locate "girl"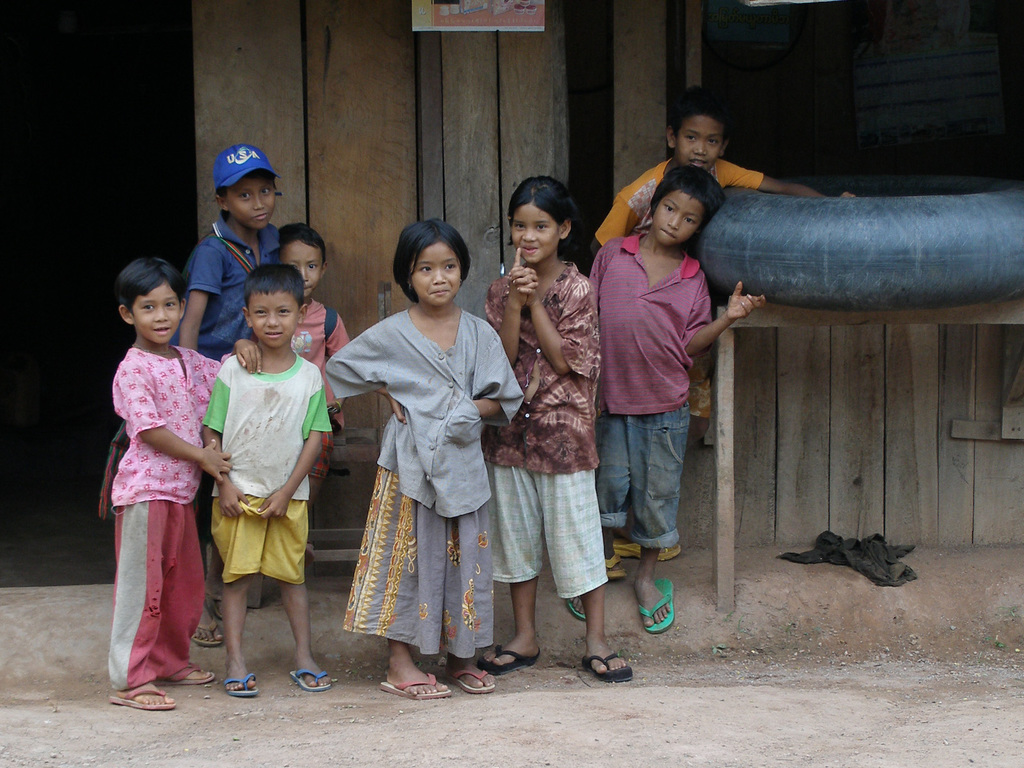
{"x1": 321, "y1": 217, "x2": 526, "y2": 698}
